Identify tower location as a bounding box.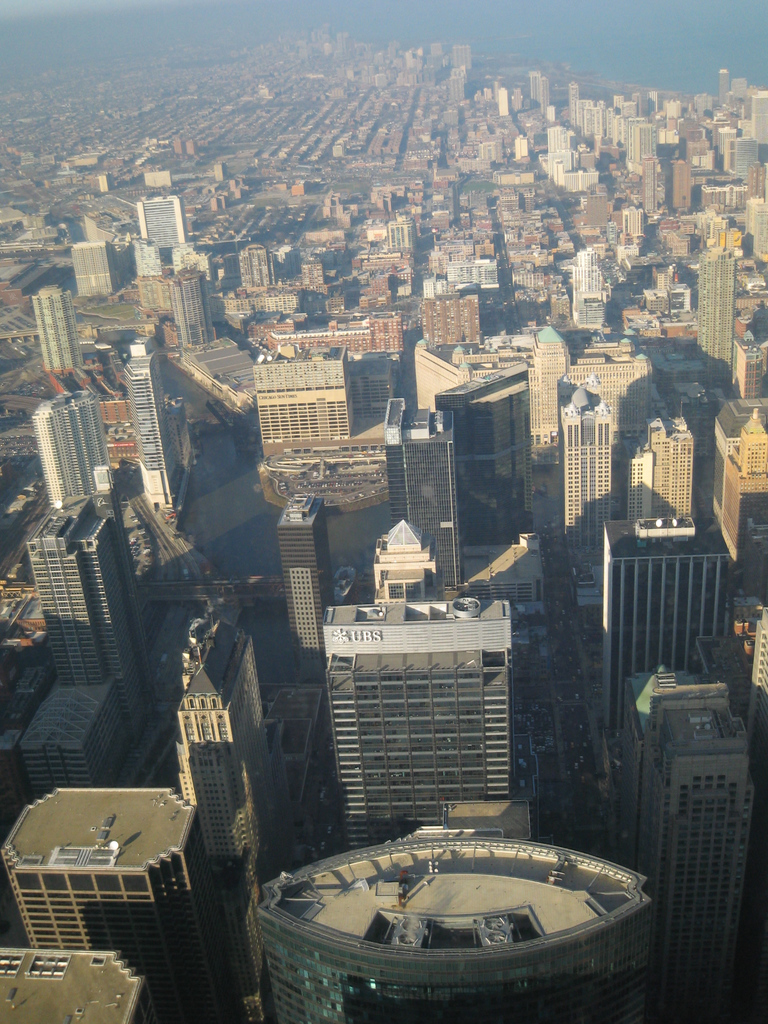
rect(586, 514, 735, 764).
